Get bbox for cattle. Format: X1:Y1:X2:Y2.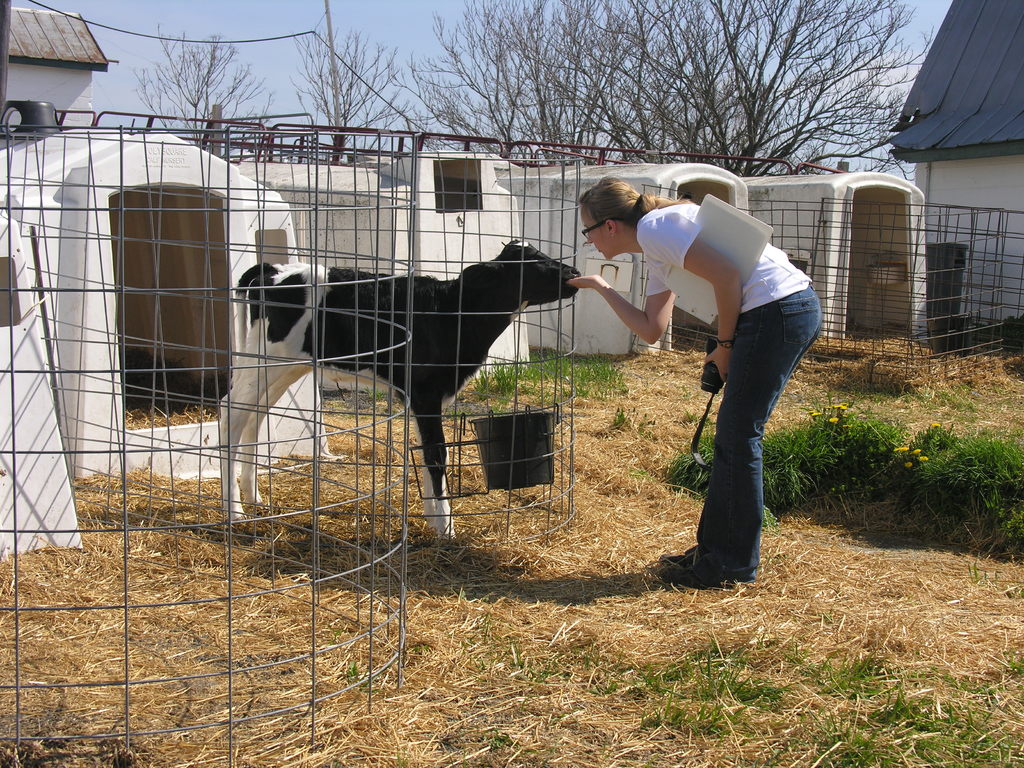
227:206:581:554.
